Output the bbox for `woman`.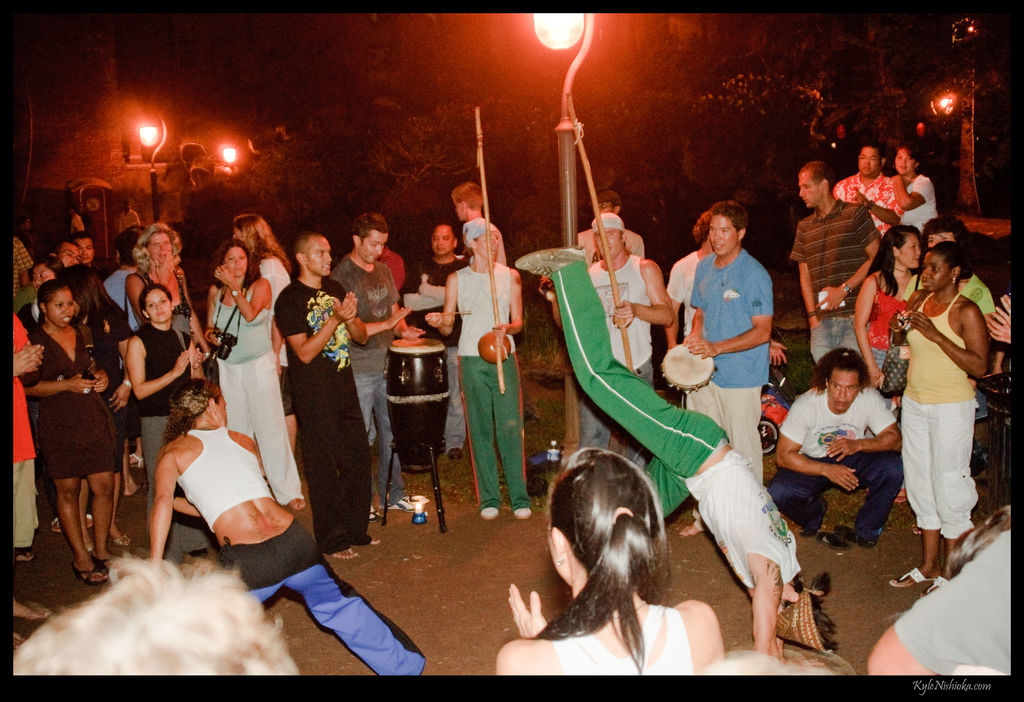
locate(18, 262, 98, 331).
